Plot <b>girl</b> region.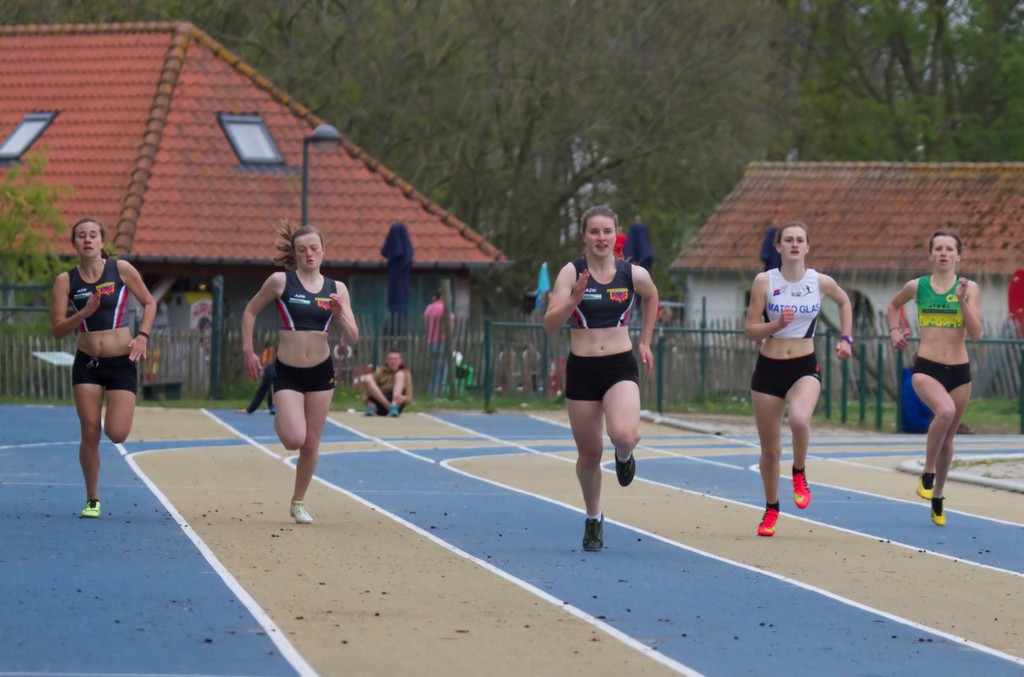
Plotted at [540,207,658,549].
